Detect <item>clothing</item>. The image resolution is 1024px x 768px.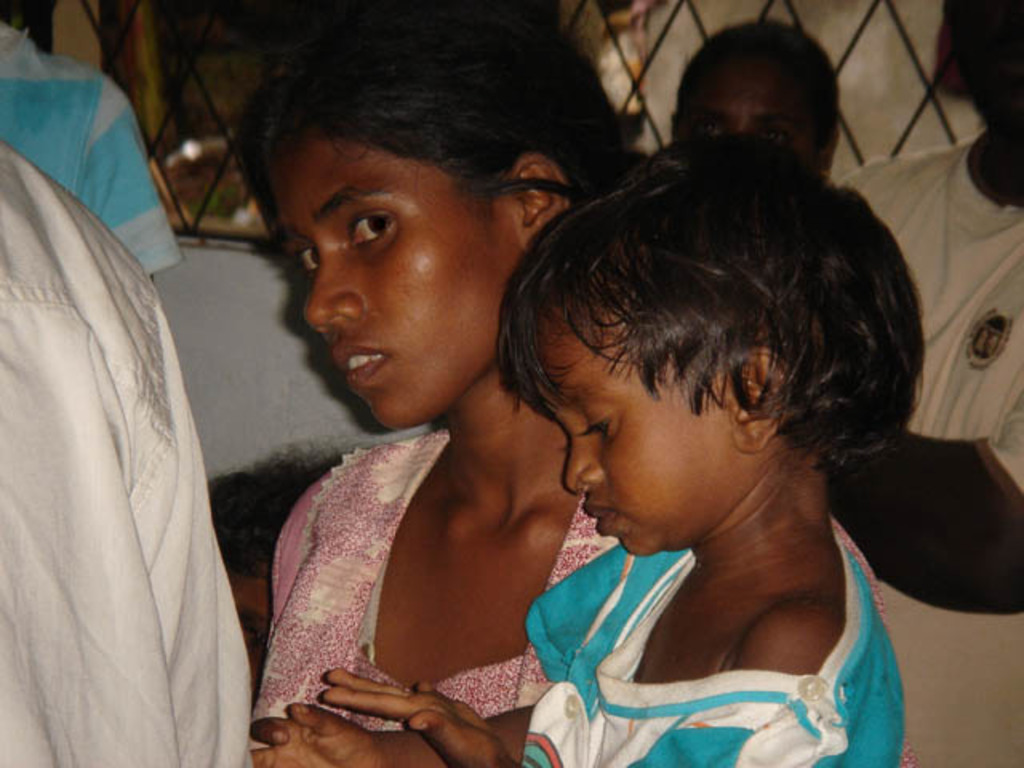
843:136:1022:766.
